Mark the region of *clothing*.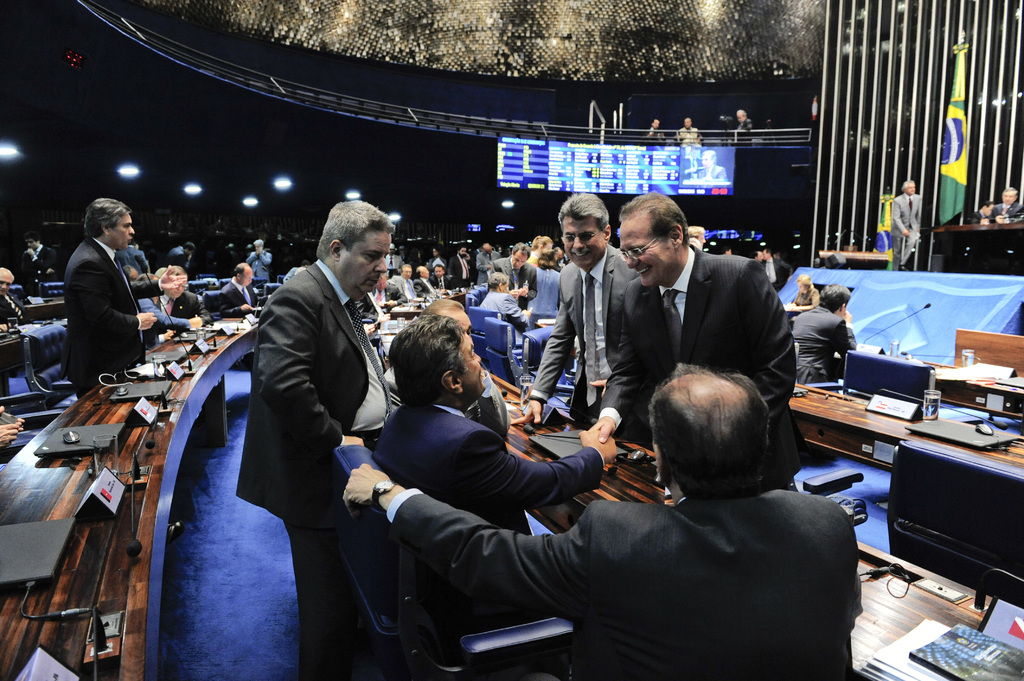
Region: bbox=(483, 280, 528, 342).
